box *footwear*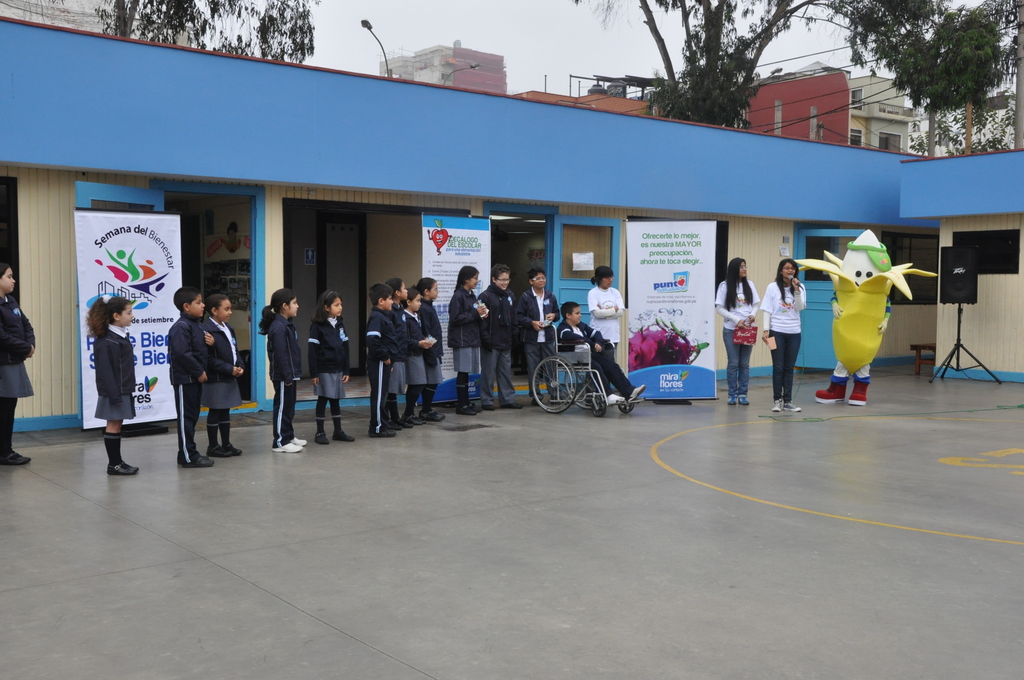
x1=367, y1=428, x2=395, y2=439
